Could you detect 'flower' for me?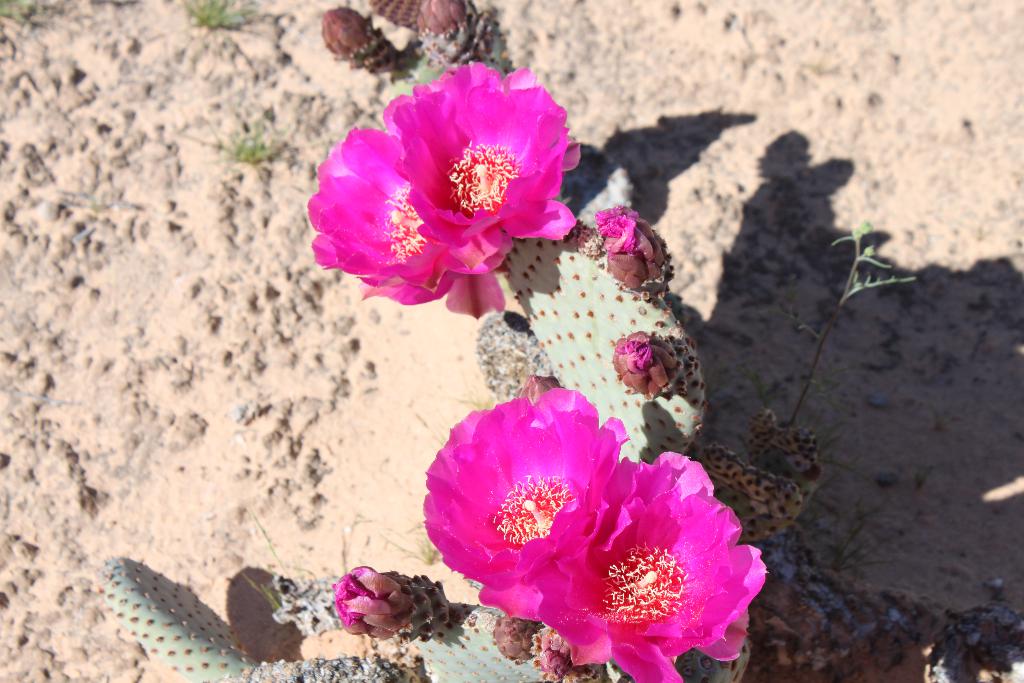
Detection result: <bbox>301, 60, 582, 320</bbox>.
